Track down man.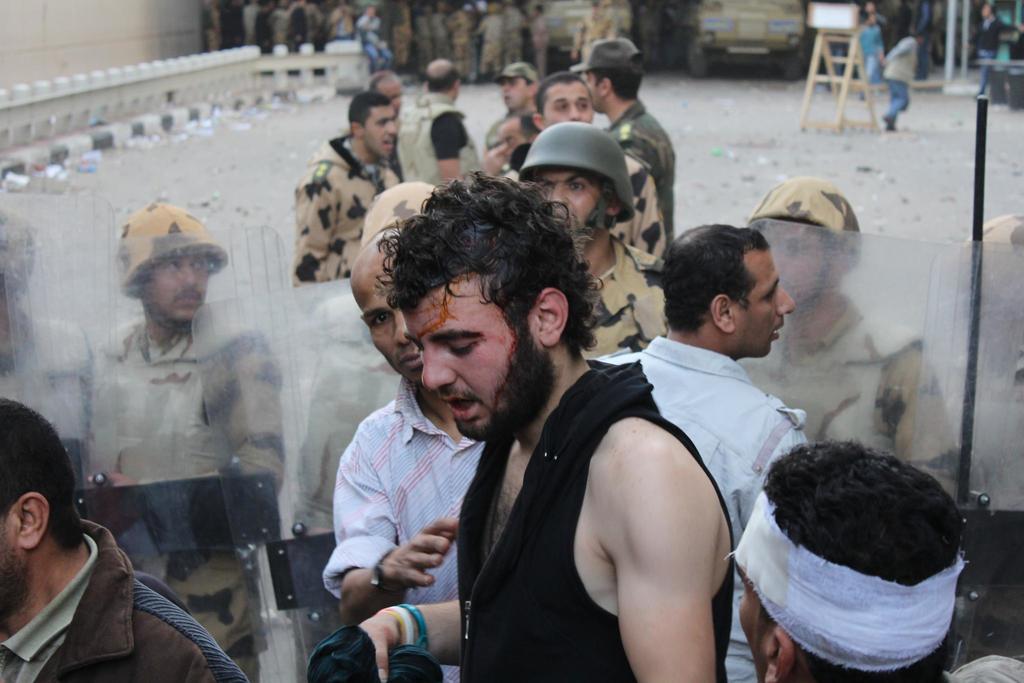
Tracked to (371,66,415,182).
